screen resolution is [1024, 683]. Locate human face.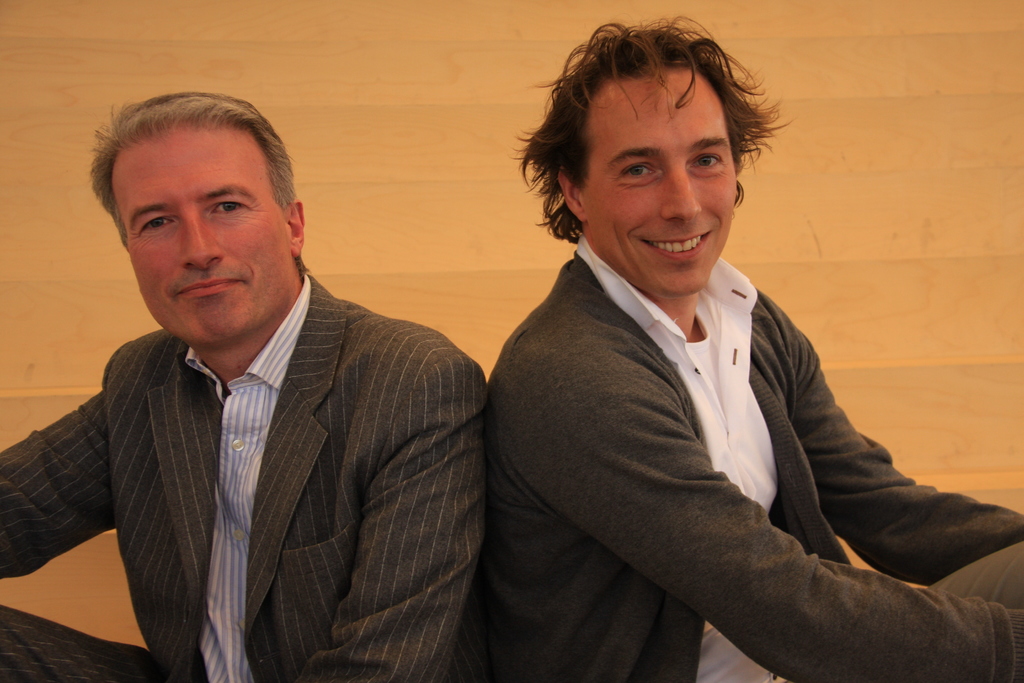
(x1=115, y1=114, x2=289, y2=347).
